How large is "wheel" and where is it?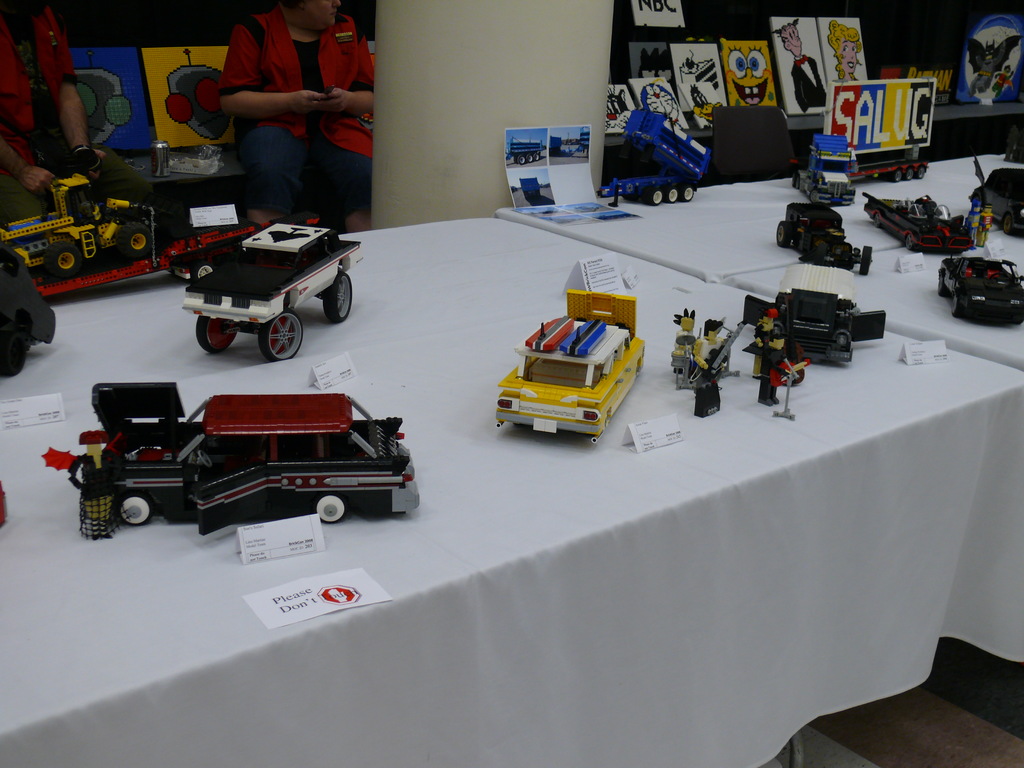
Bounding box: bbox=(903, 166, 911, 180).
